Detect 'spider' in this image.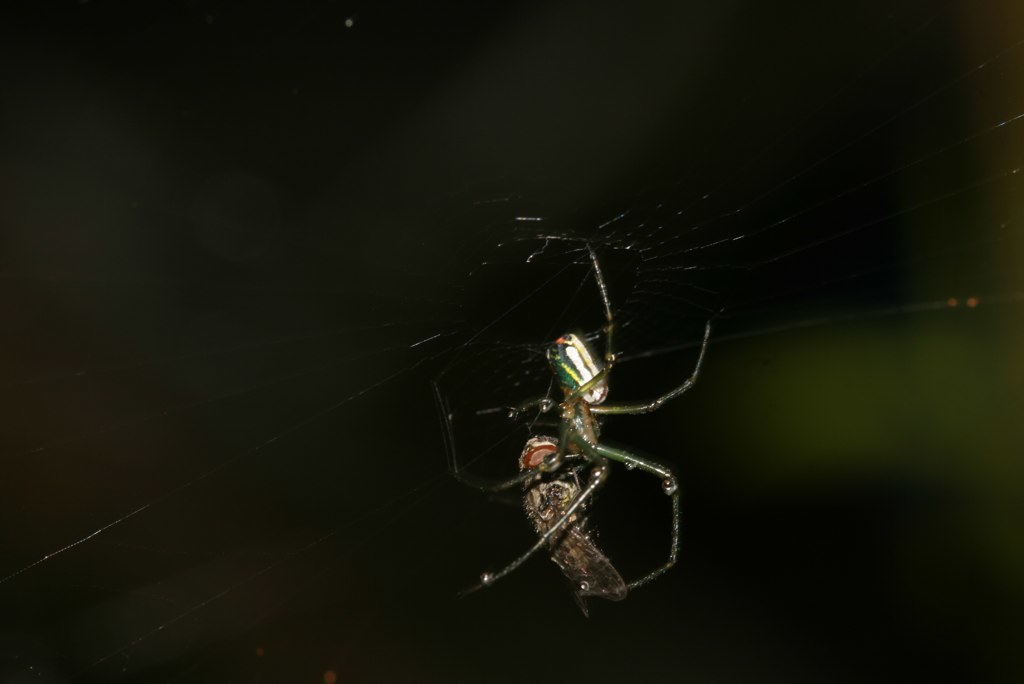
Detection: [453,254,707,606].
